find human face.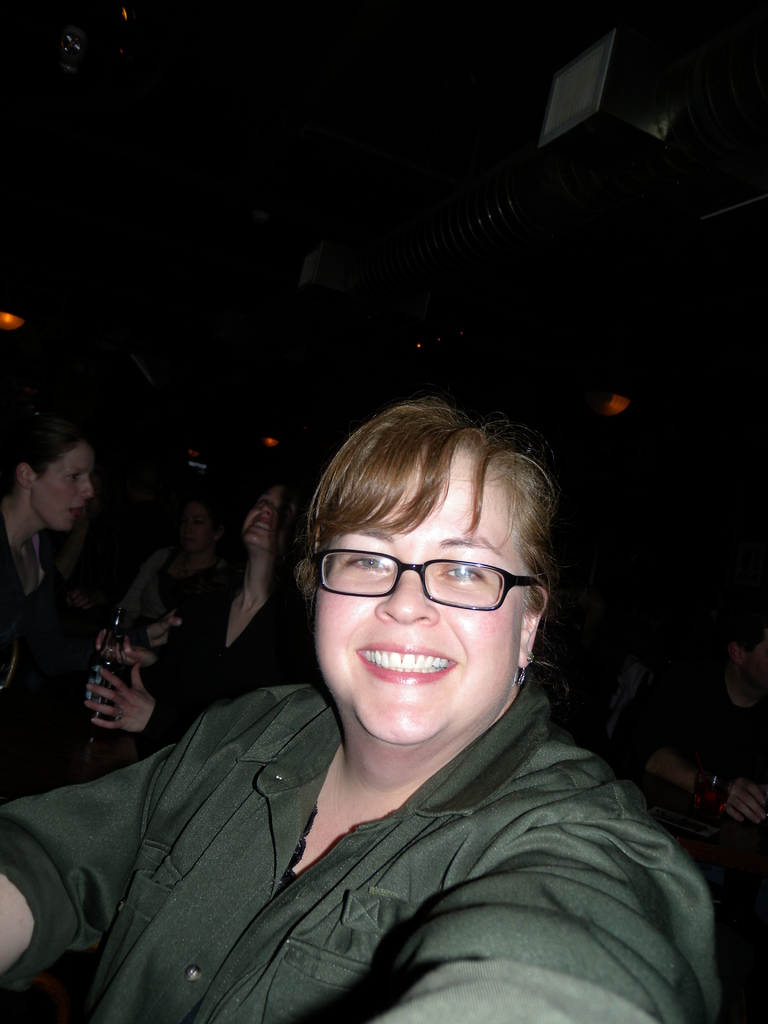
BBox(243, 494, 280, 547).
